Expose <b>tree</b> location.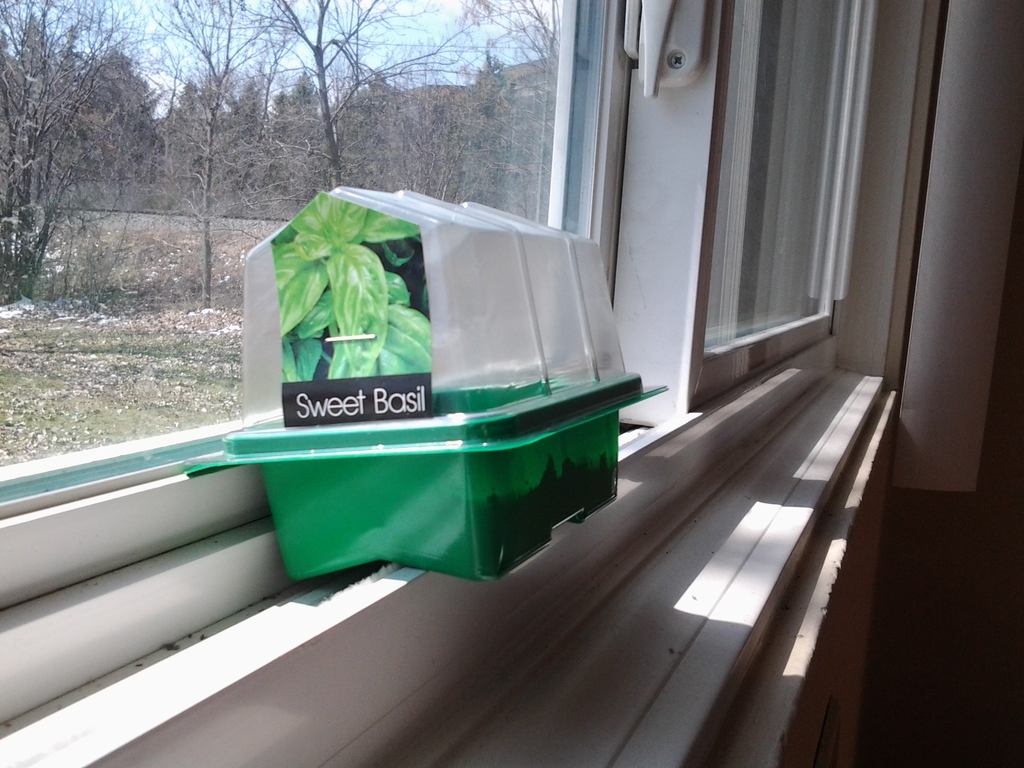
Exposed at <bbox>44, 45, 179, 223</bbox>.
